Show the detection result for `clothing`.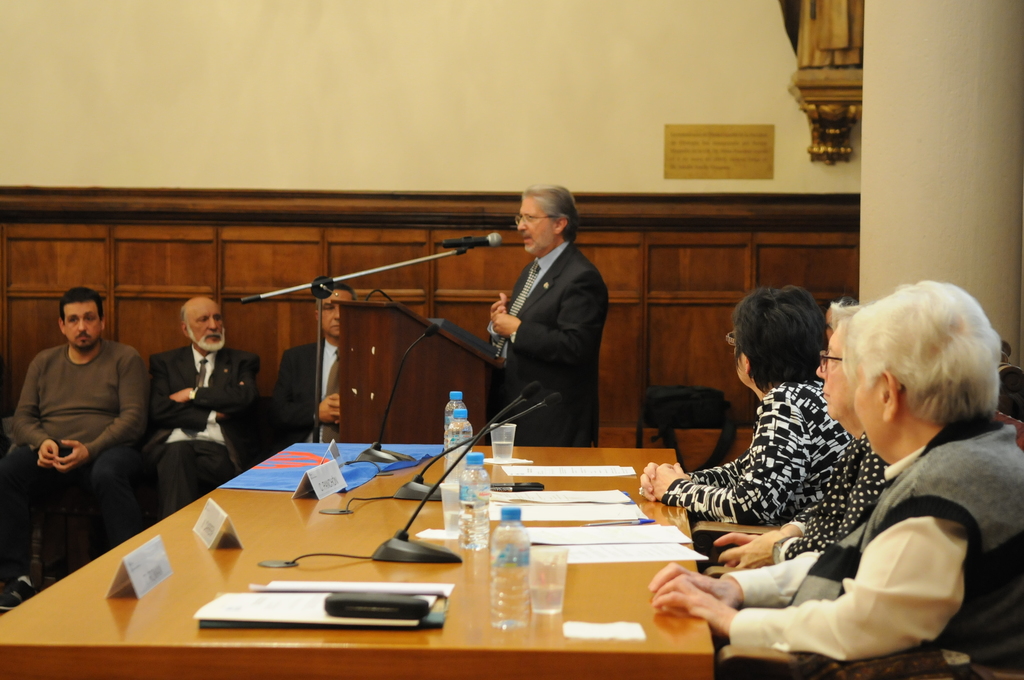
l=778, t=429, r=891, b=563.
